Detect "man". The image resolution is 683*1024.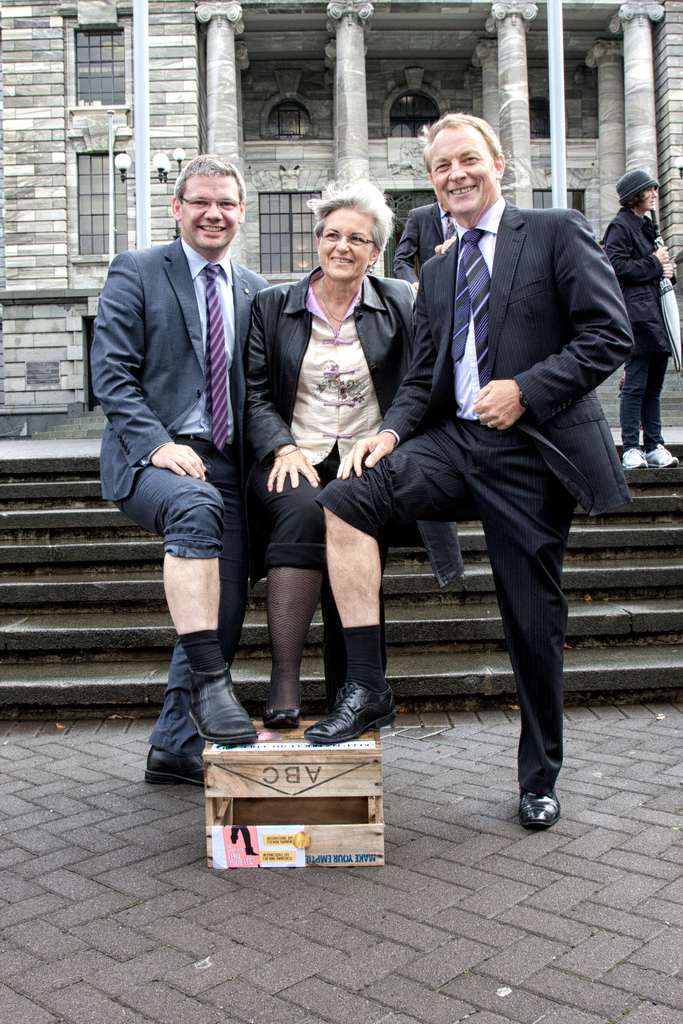
box=[595, 166, 682, 478].
